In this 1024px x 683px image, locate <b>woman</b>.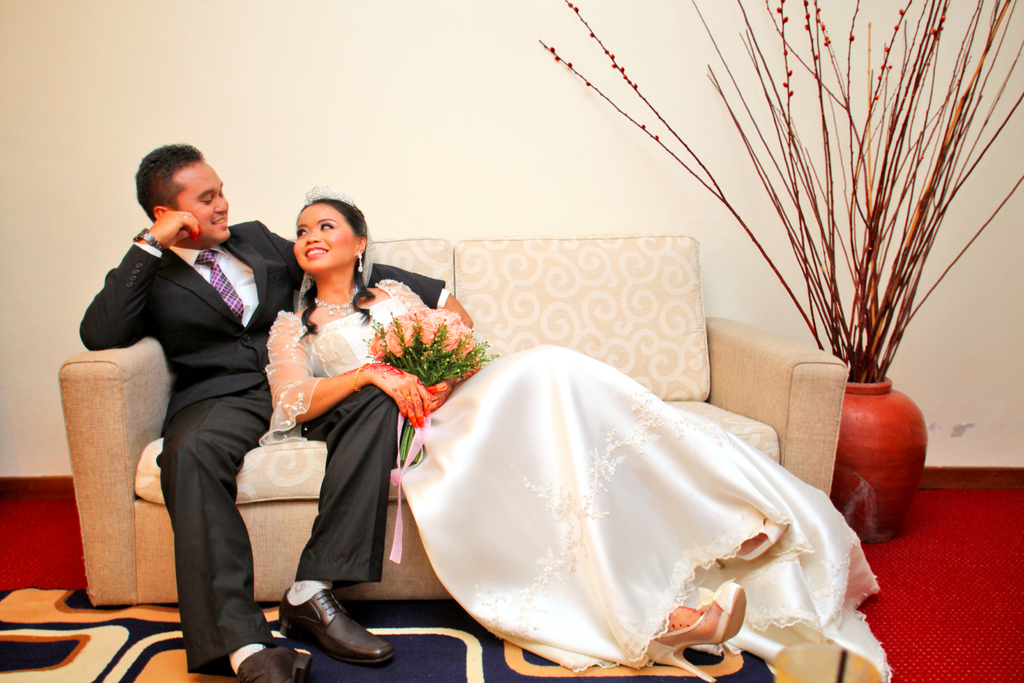
Bounding box: [266, 192, 887, 682].
